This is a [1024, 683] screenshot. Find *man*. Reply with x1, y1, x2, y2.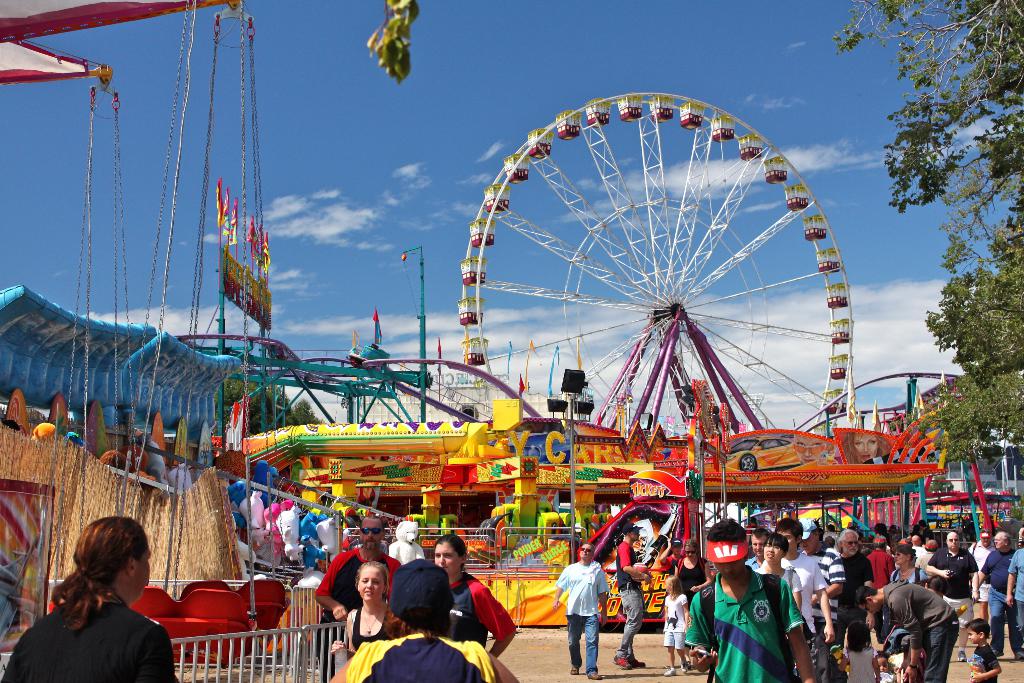
855, 580, 959, 682.
